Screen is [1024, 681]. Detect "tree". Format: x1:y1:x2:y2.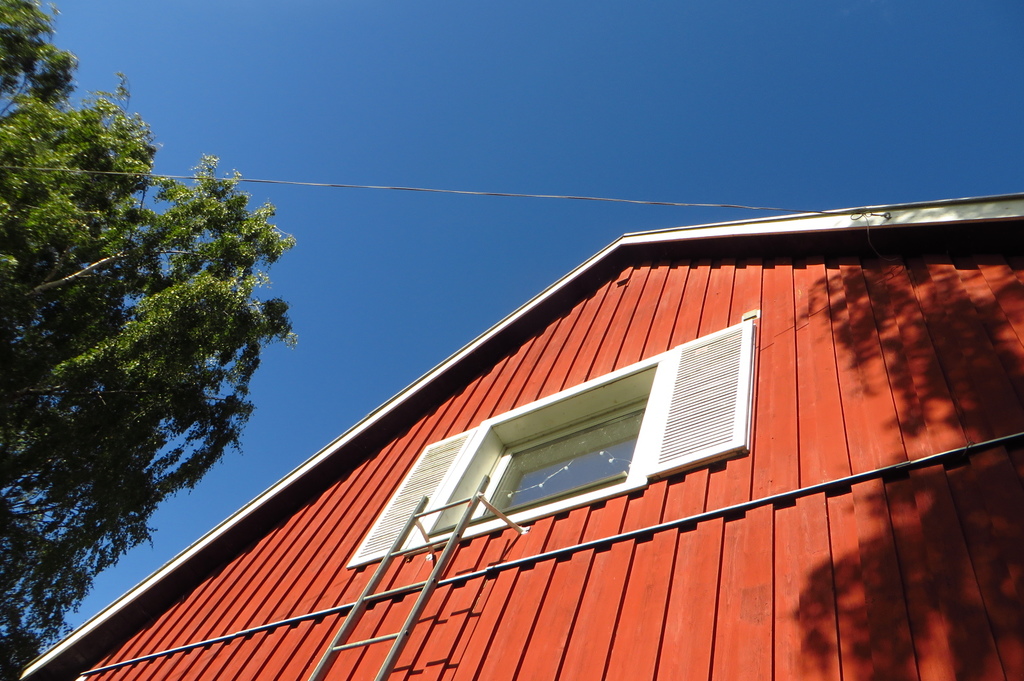
0:0:299:680.
